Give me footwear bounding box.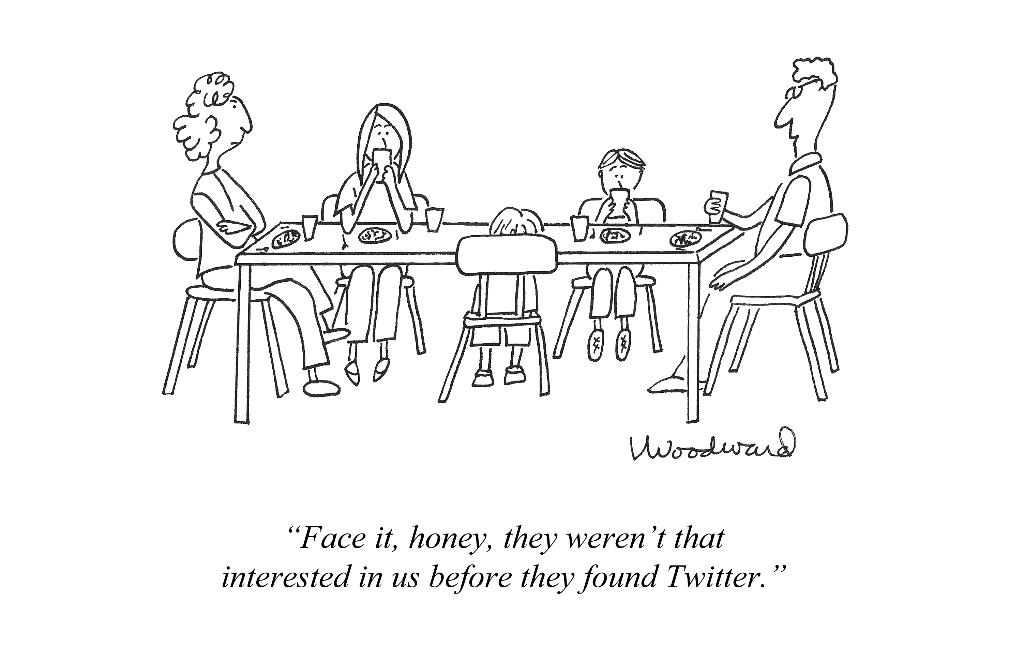
{"x1": 650, "y1": 370, "x2": 702, "y2": 394}.
